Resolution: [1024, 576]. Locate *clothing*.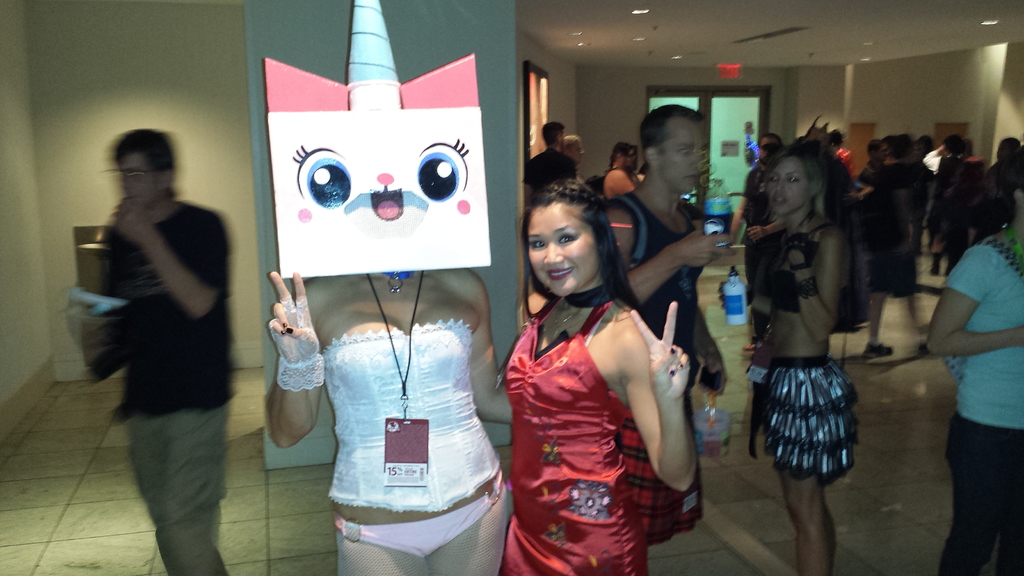
l=319, t=316, r=509, b=575.
